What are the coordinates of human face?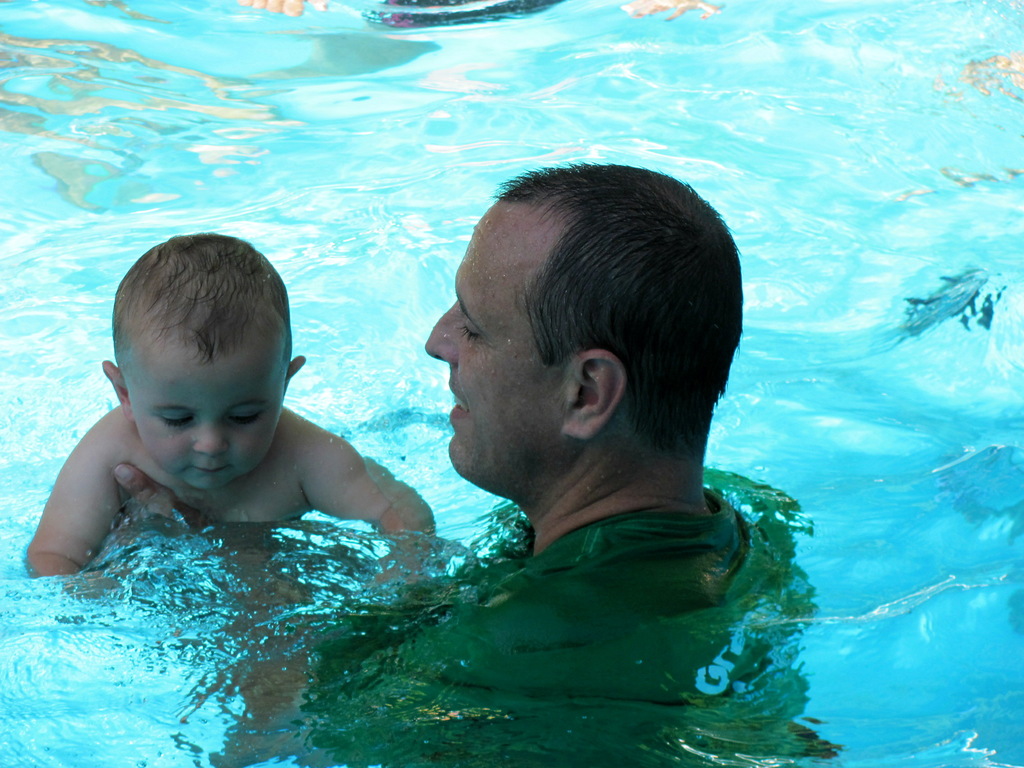
(124, 346, 289, 492).
